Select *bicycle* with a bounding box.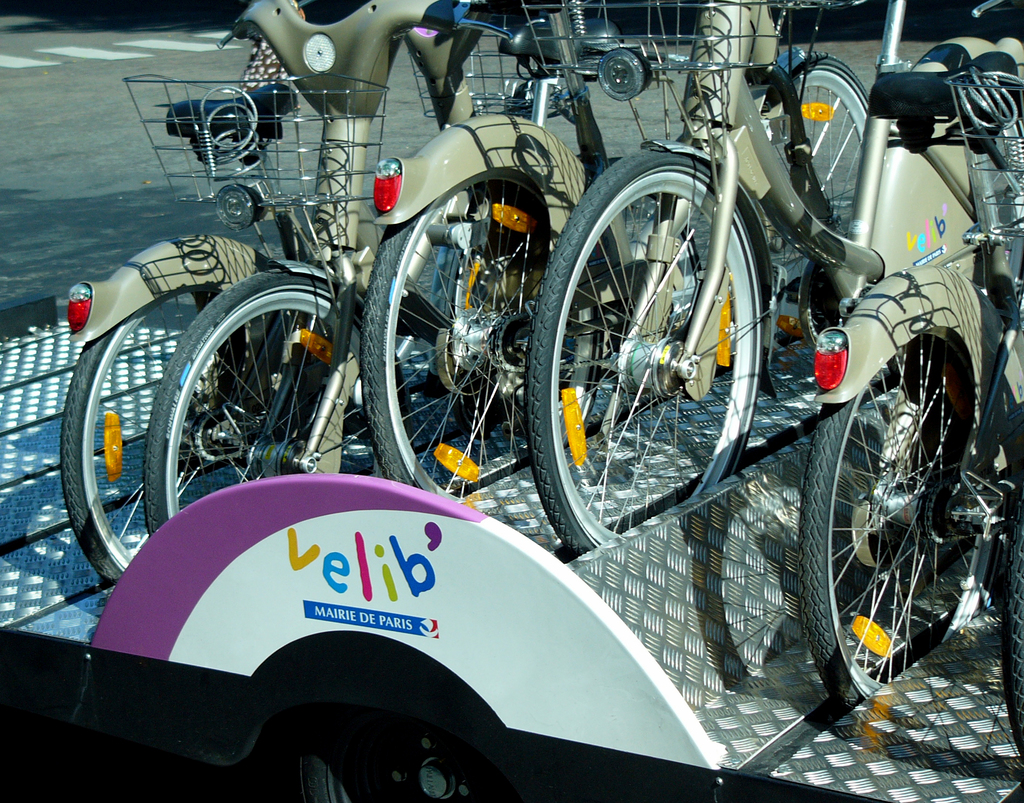
crop(372, 0, 878, 502).
